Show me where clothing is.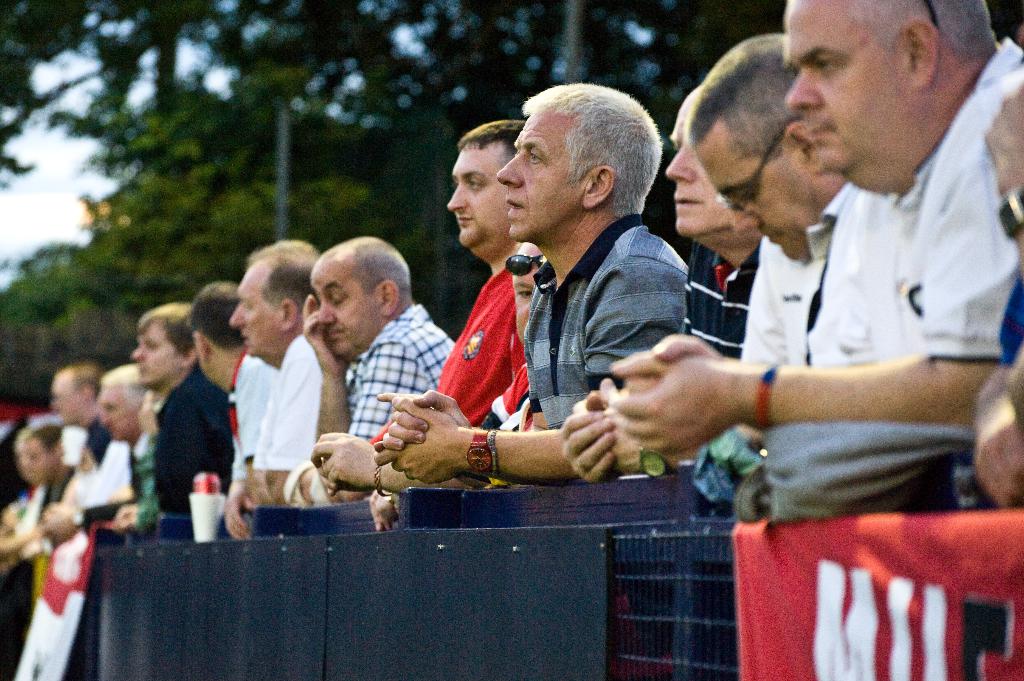
clothing is at (349, 298, 455, 442).
